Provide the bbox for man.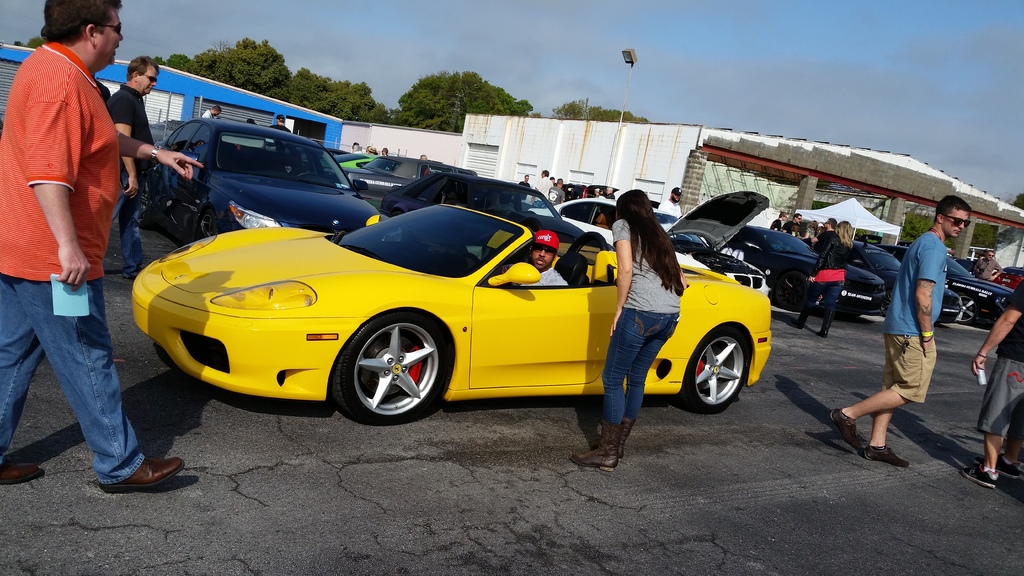
[657,188,684,219].
